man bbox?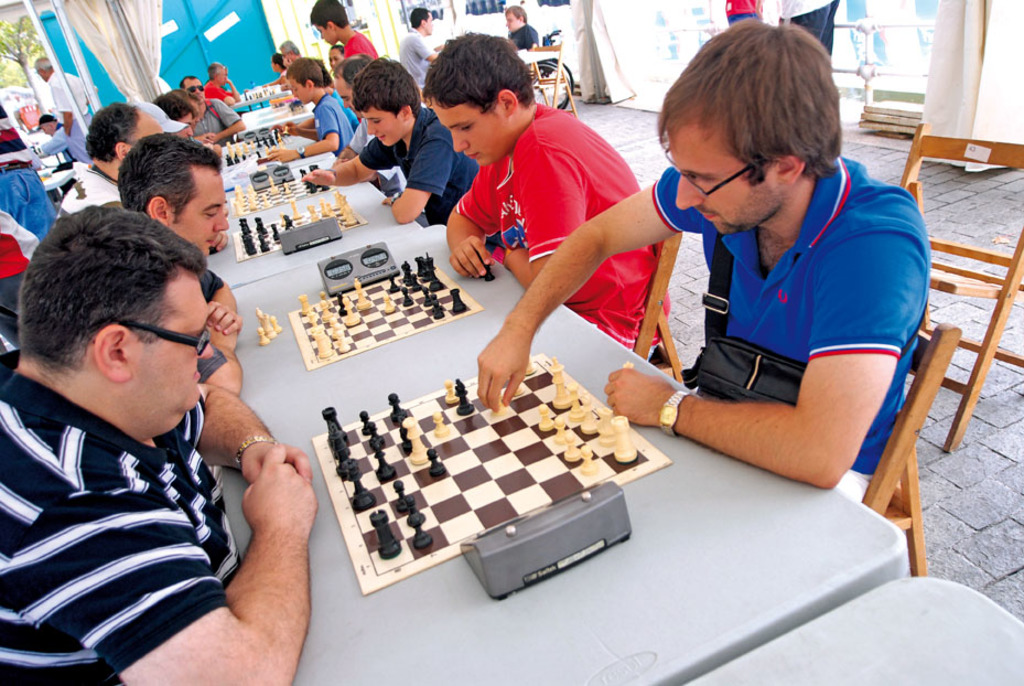
l=205, t=56, r=244, b=104
